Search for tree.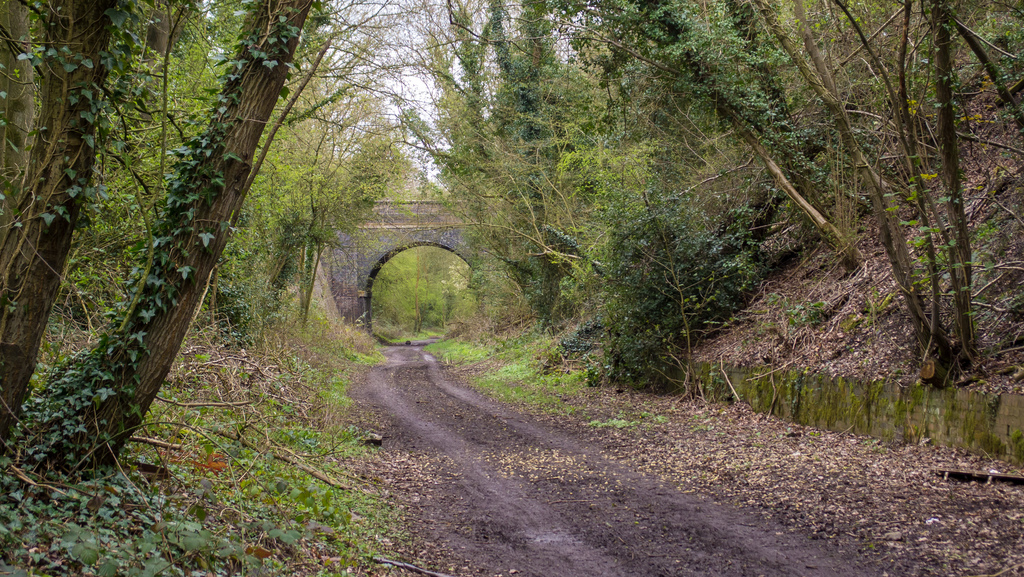
Found at bbox=(7, 14, 264, 447).
